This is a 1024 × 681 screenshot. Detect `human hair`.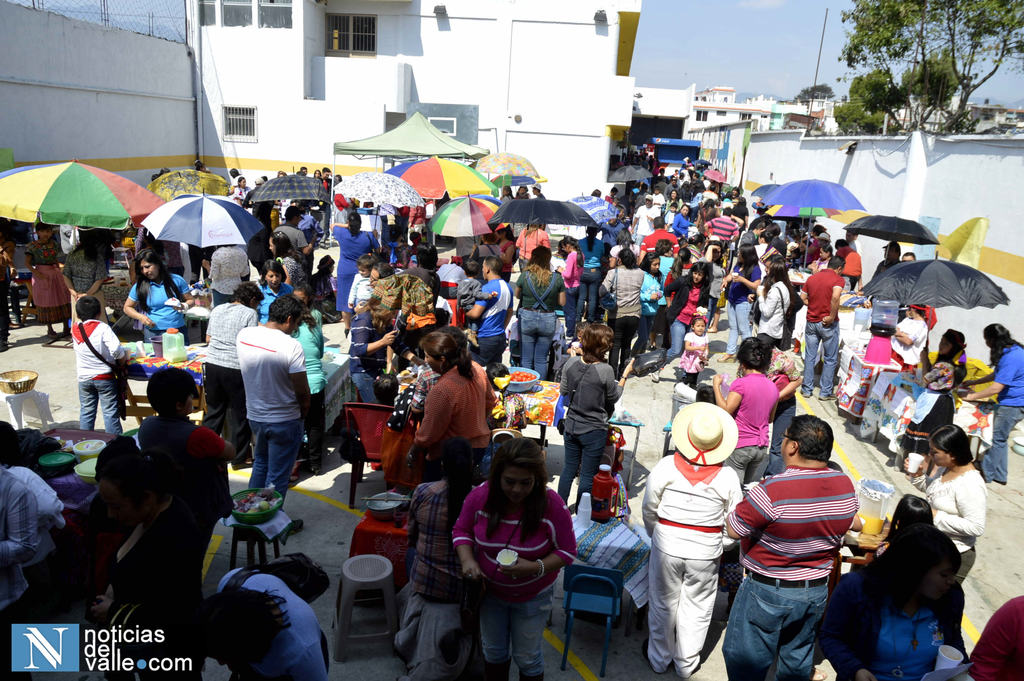
<region>345, 211, 361, 238</region>.
